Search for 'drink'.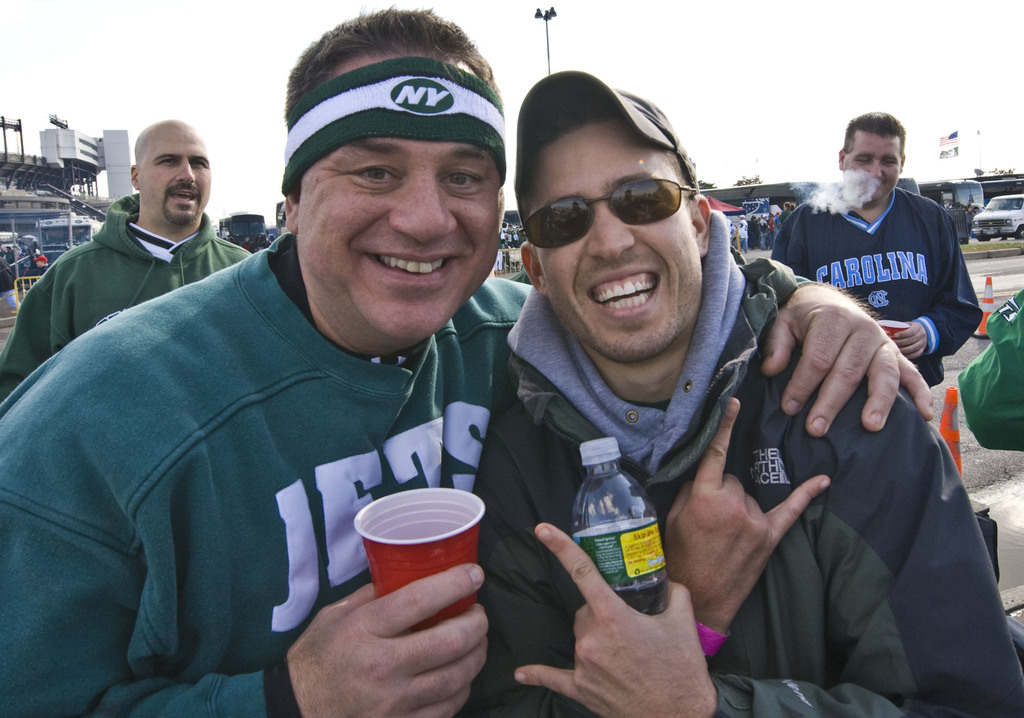
Found at x1=574, y1=436, x2=671, y2=616.
